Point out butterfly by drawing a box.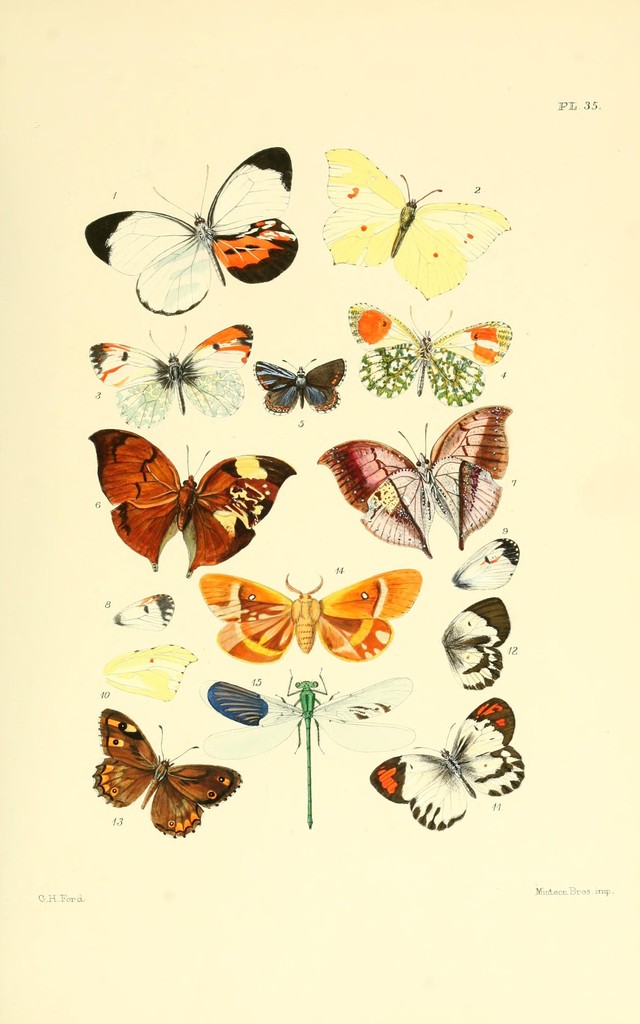
select_region(314, 147, 510, 290).
